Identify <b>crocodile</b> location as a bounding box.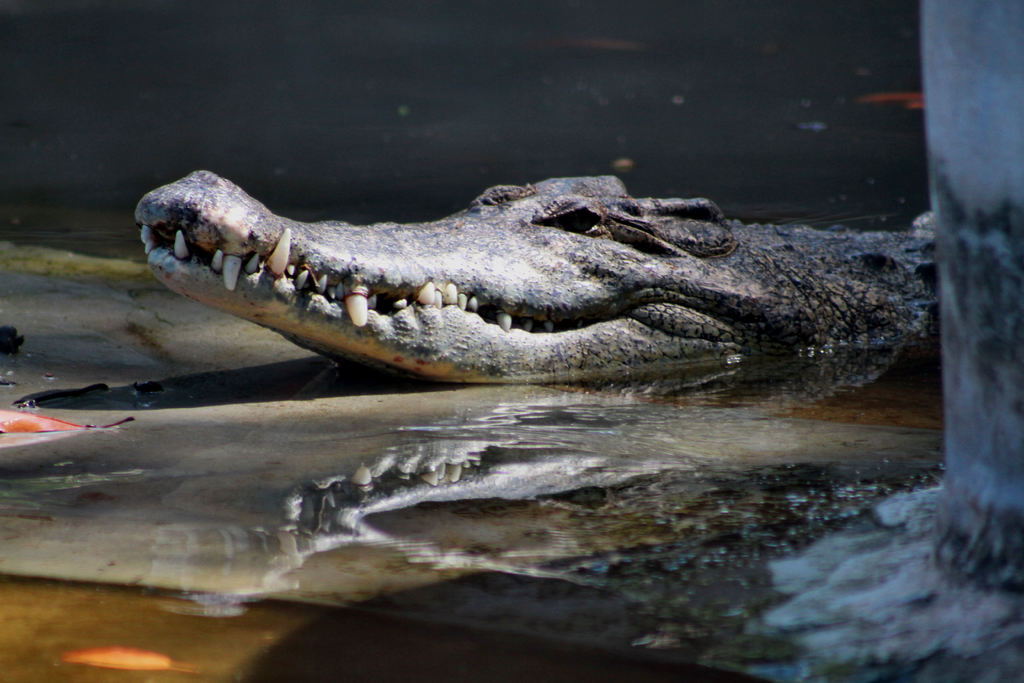
{"x1": 138, "y1": 167, "x2": 935, "y2": 382}.
